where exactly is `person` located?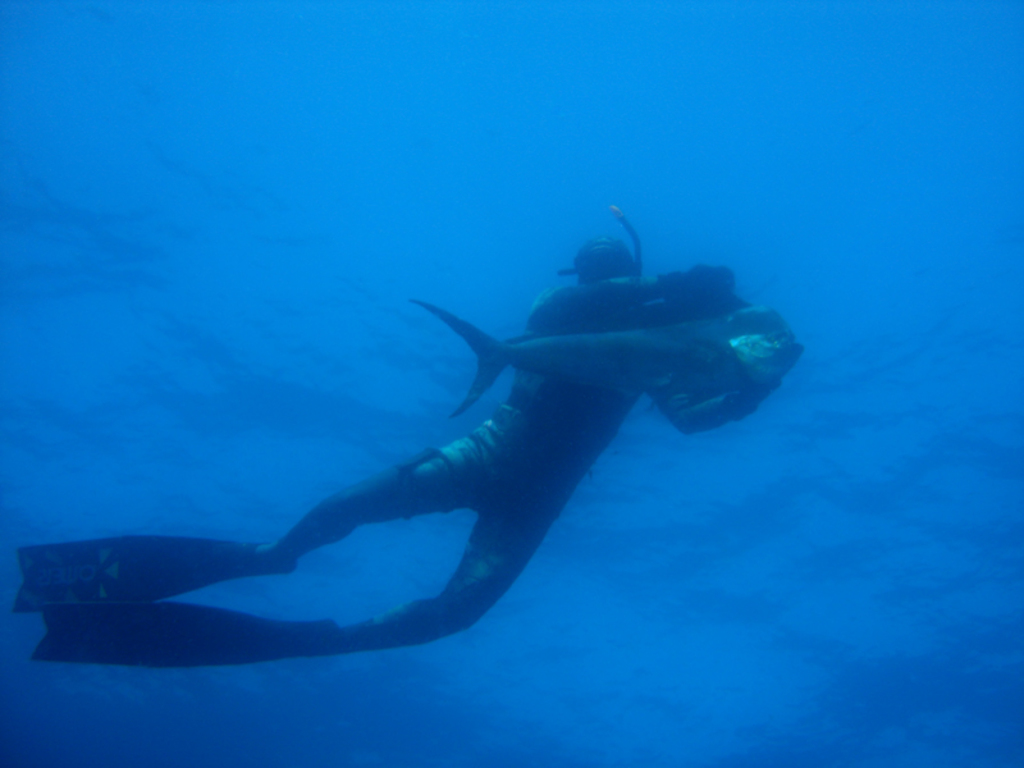
Its bounding box is 18,205,799,669.
